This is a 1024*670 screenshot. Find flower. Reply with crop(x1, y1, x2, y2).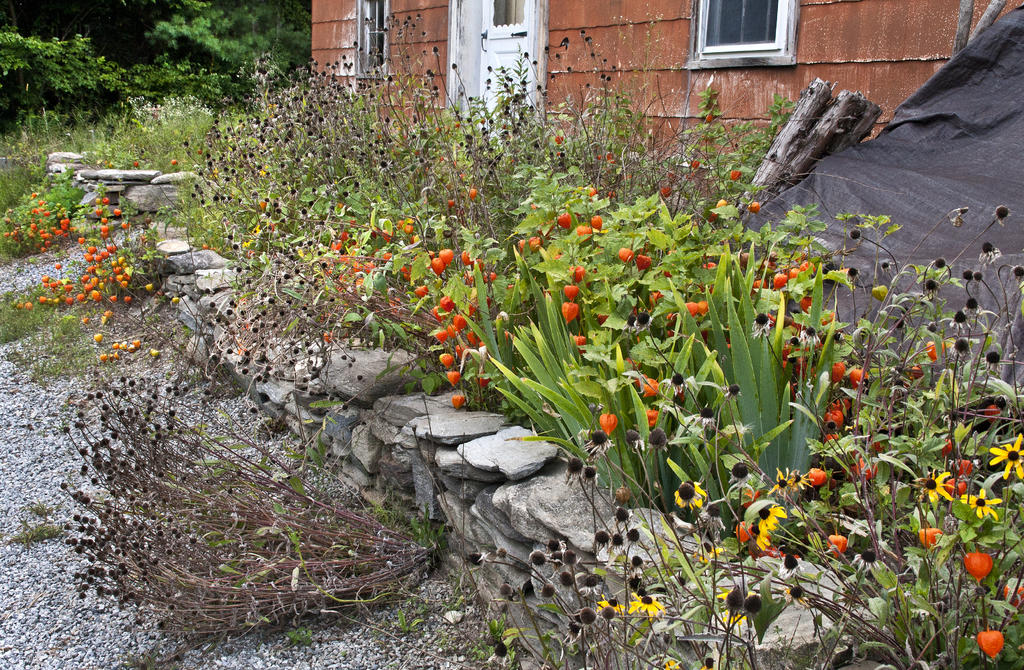
crop(626, 359, 642, 370).
